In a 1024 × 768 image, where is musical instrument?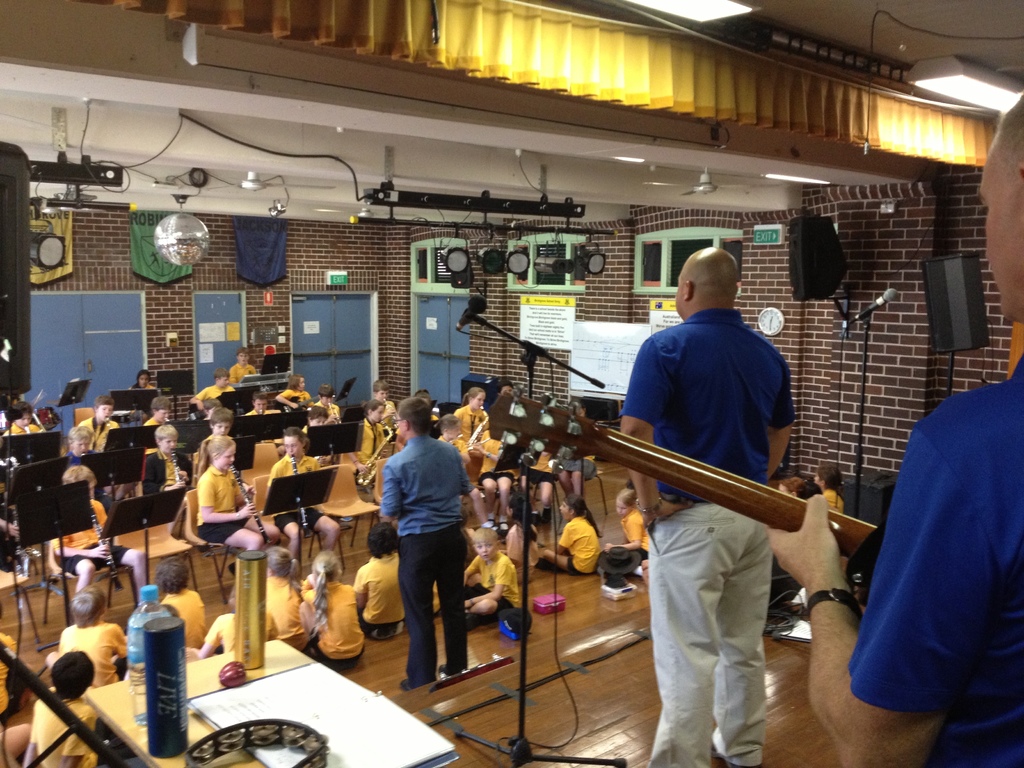
(x1=292, y1=458, x2=312, y2=538).
